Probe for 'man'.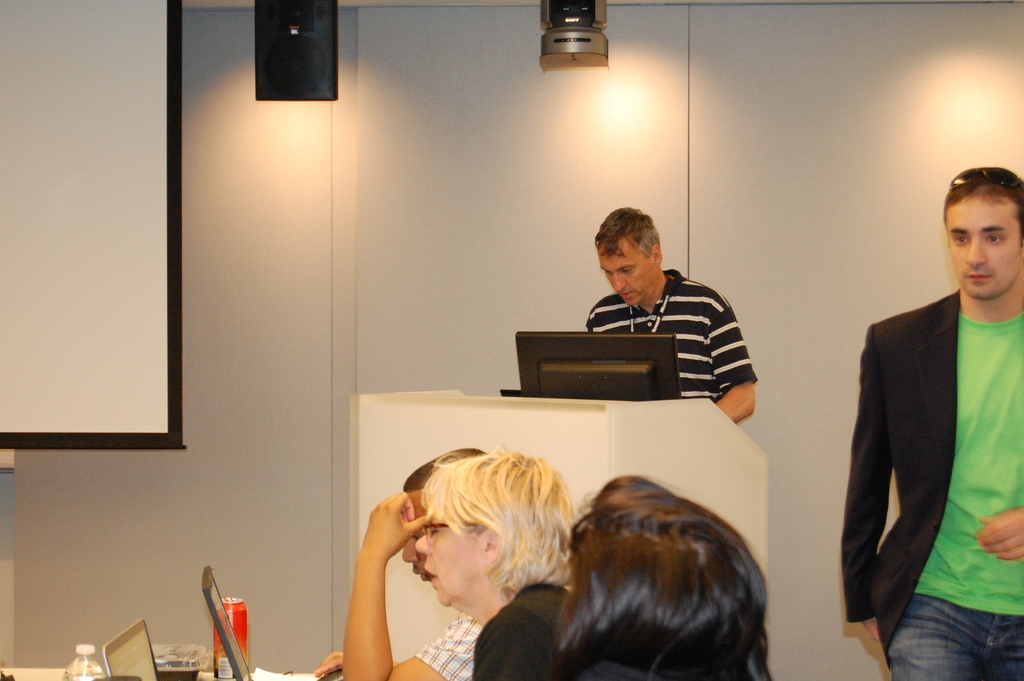
Probe result: x1=580 y1=205 x2=780 y2=431.
